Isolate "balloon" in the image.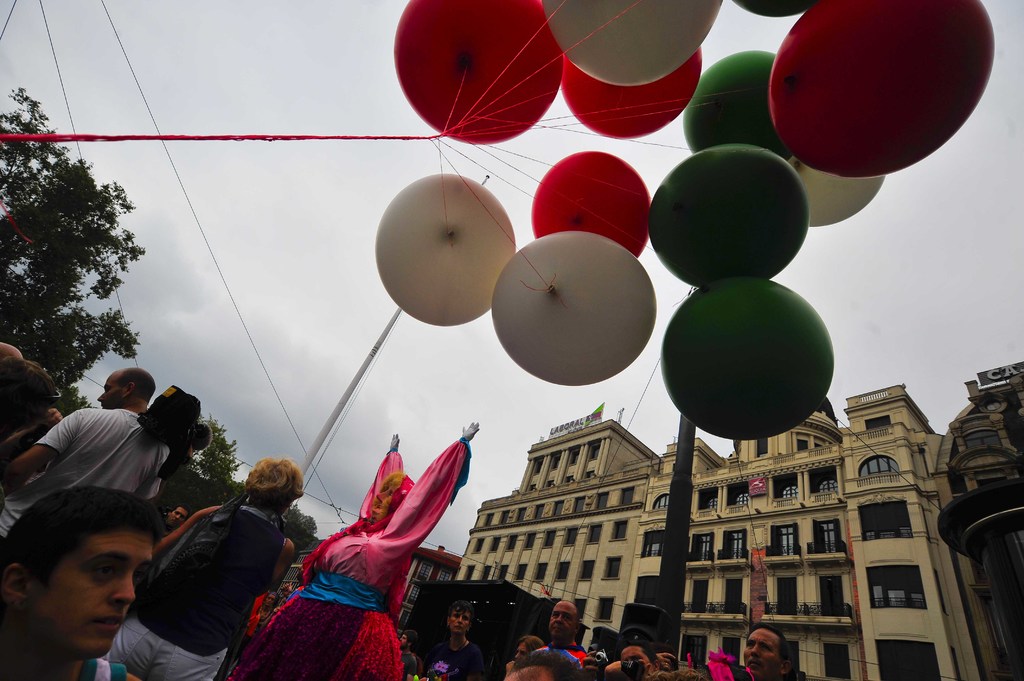
Isolated region: detection(488, 231, 659, 386).
